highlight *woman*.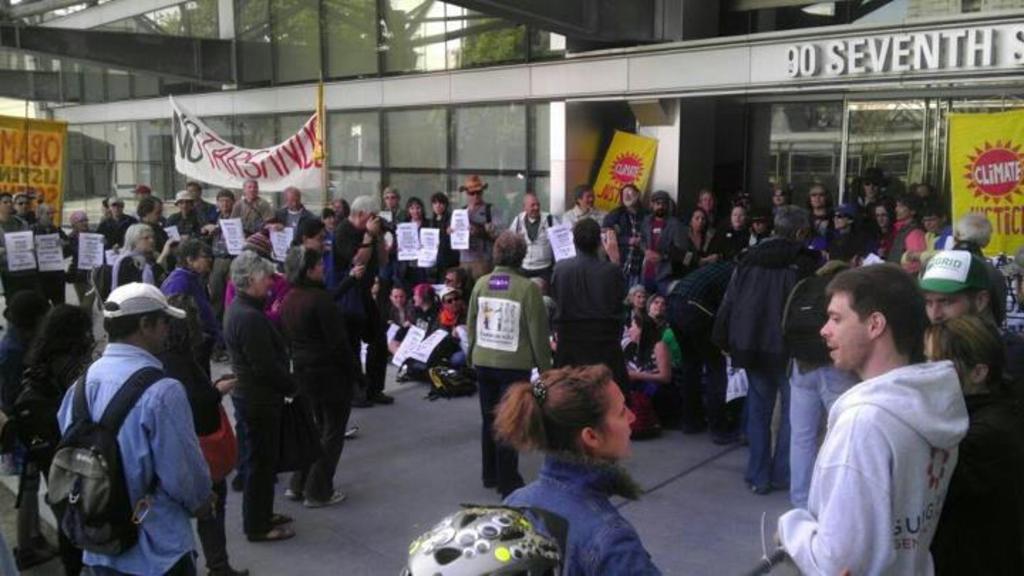
Highlighted region: select_region(620, 313, 680, 420).
